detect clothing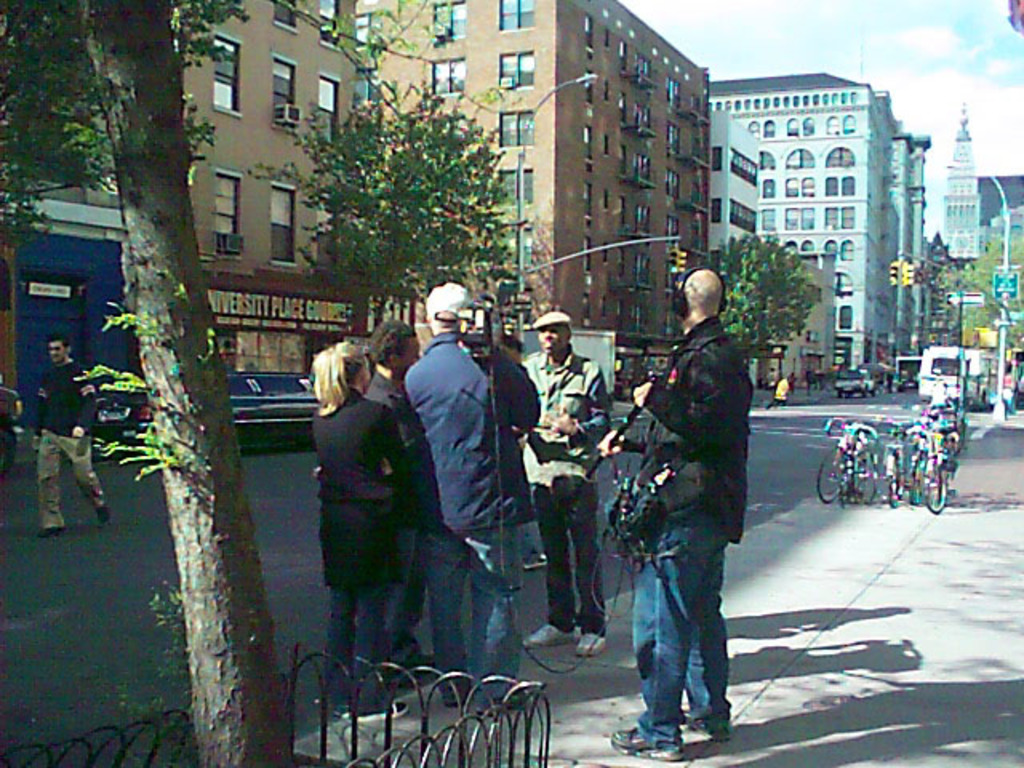
x1=29 y1=360 x2=107 y2=528
